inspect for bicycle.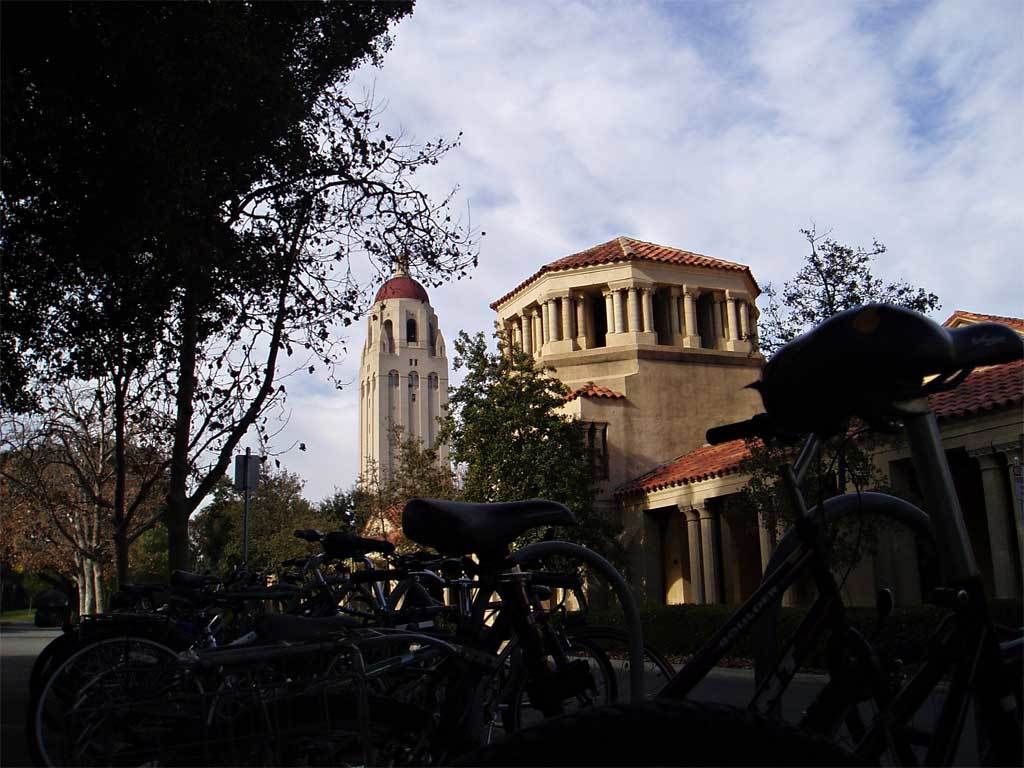
Inspection: bbox(13, 535, 518, 767).
